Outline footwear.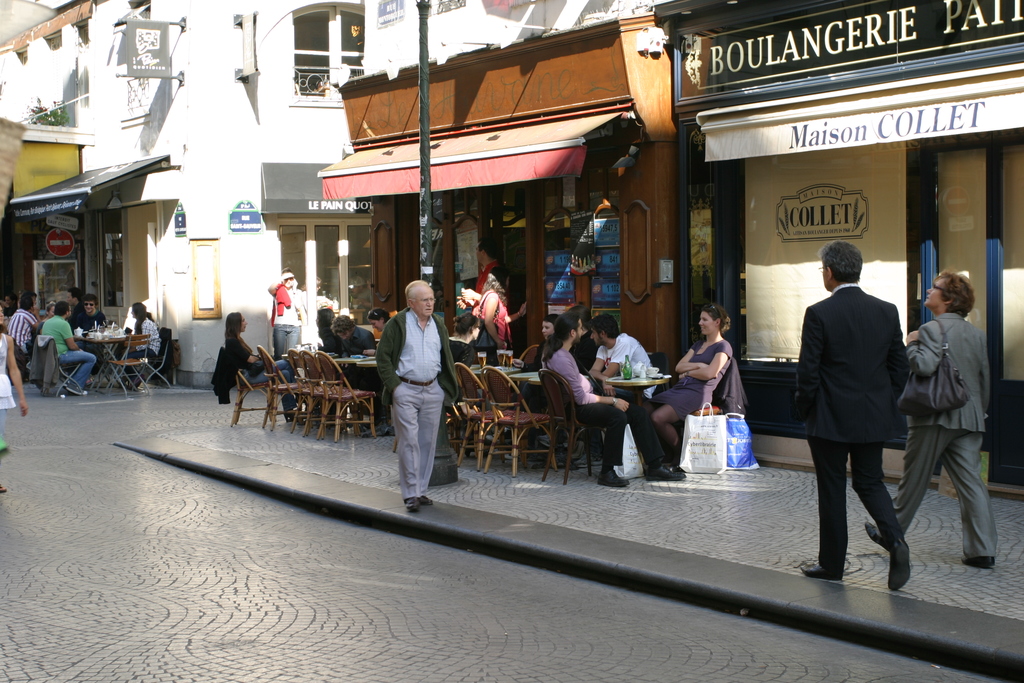
Outline: 419, 494, 433, 513.
